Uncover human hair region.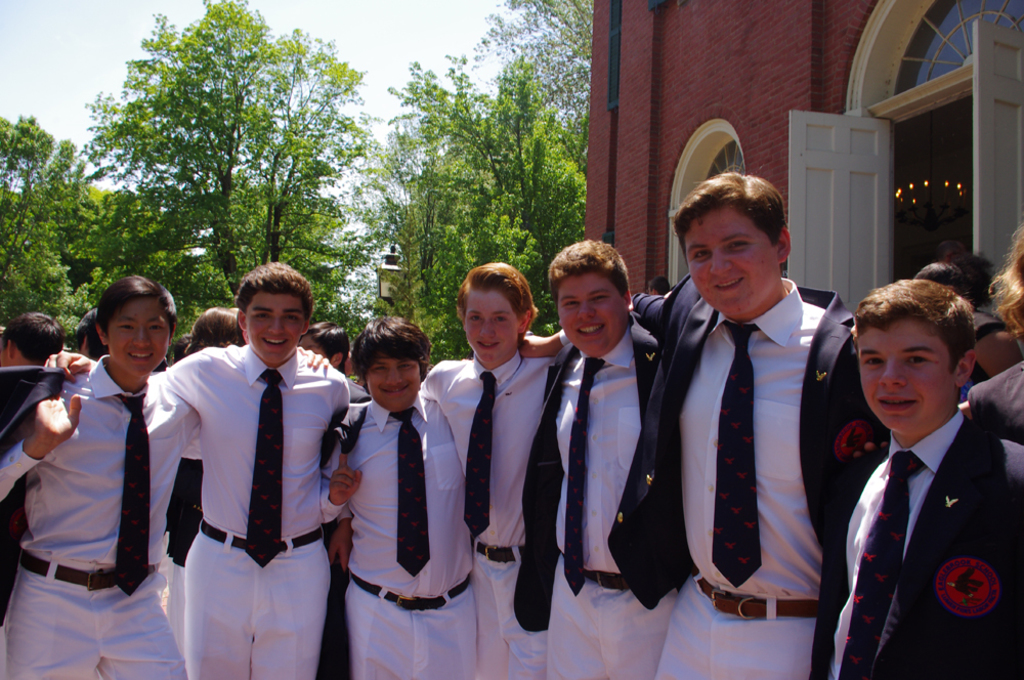
Uncovered: box(916, 261, 966, 303).
